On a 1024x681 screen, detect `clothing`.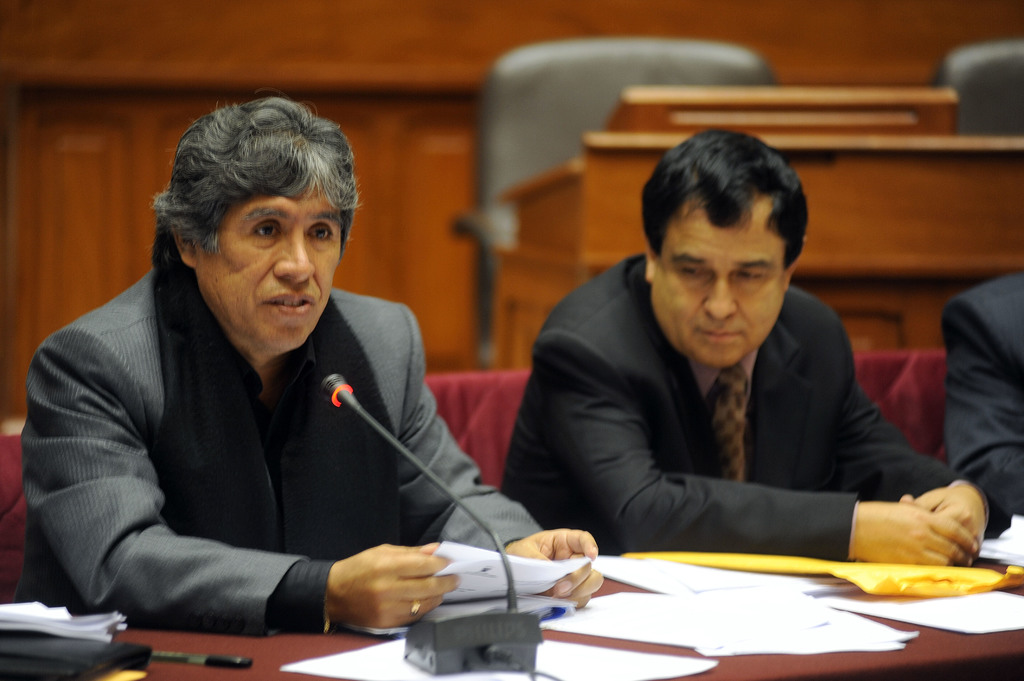
bbox=[932, 267, 1023, 527].
